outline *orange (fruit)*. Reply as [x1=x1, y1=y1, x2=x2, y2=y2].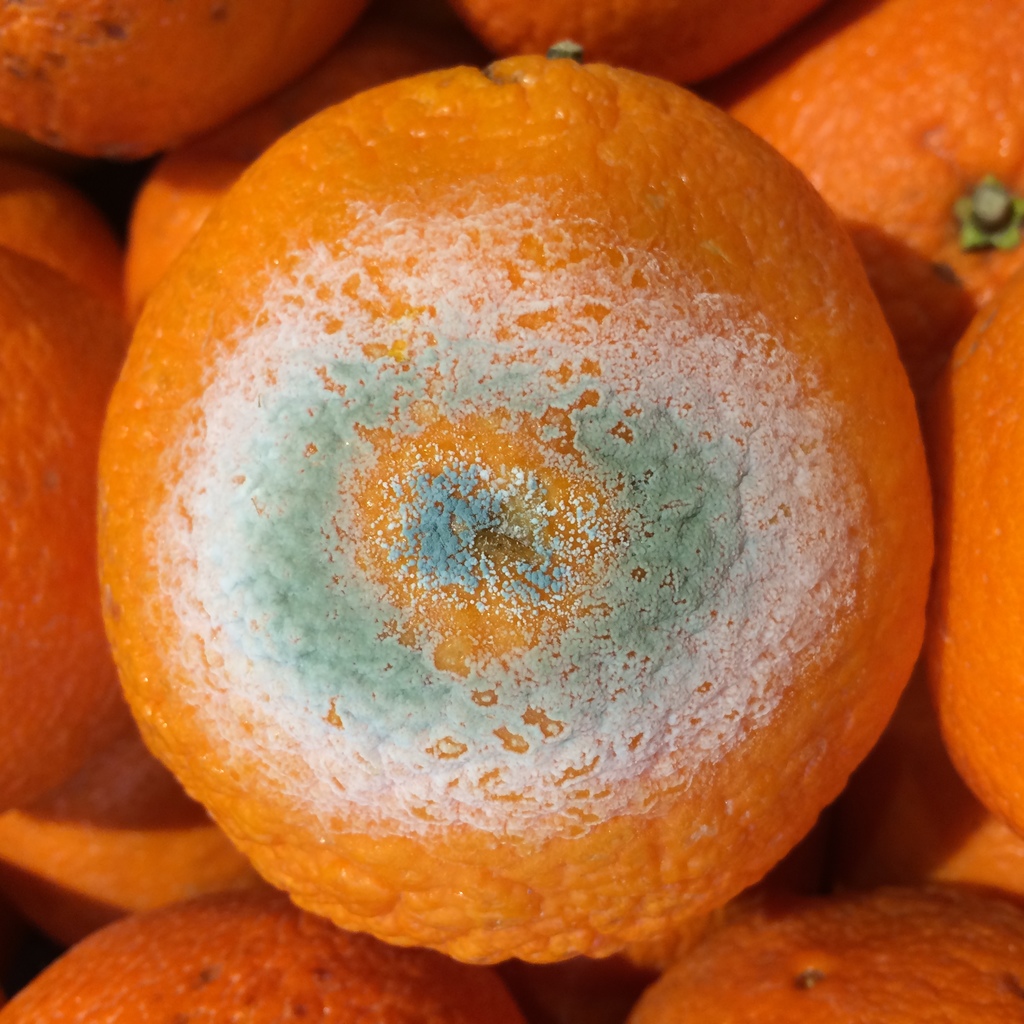
[x1=646, y1=915, x2=1023, y2=1023].
